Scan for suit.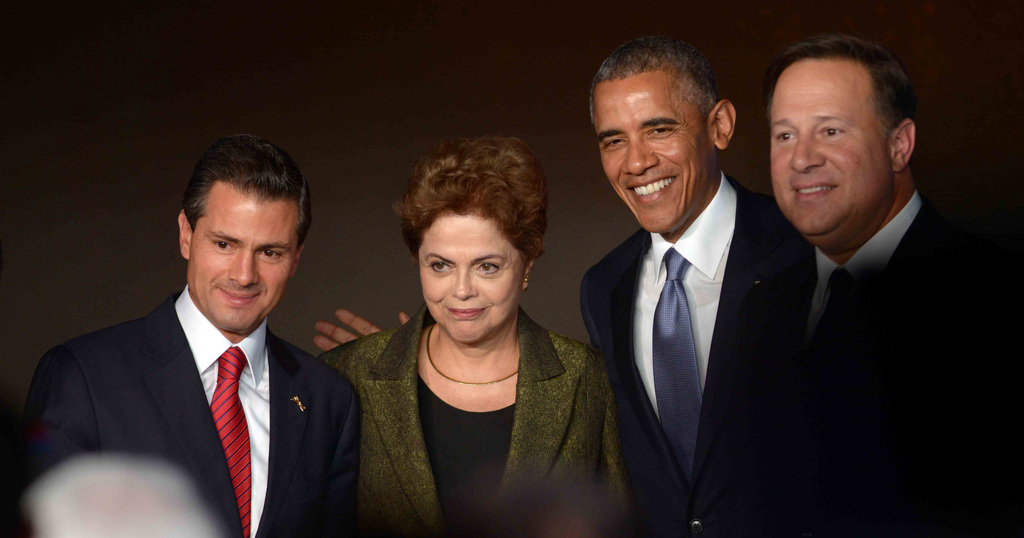
Scan result: <region>578, 168, 819, 537</region>.
